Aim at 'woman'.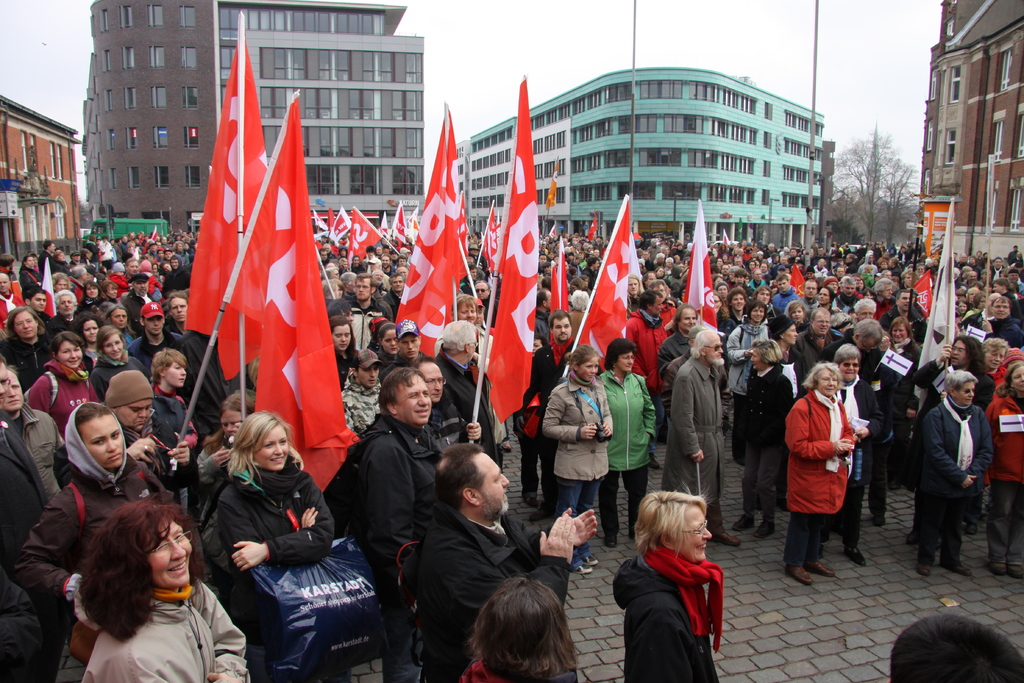
Aimed at box=[189, 388, 256, 489].
